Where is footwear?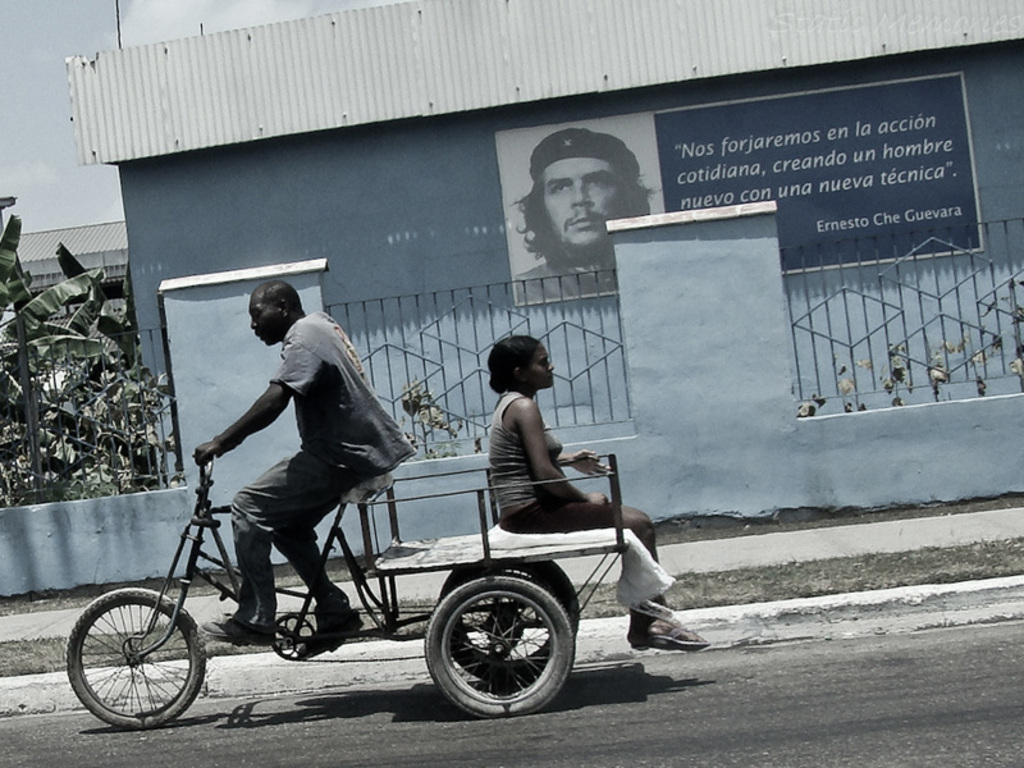
bbox=[300, 605, 367, 655].
